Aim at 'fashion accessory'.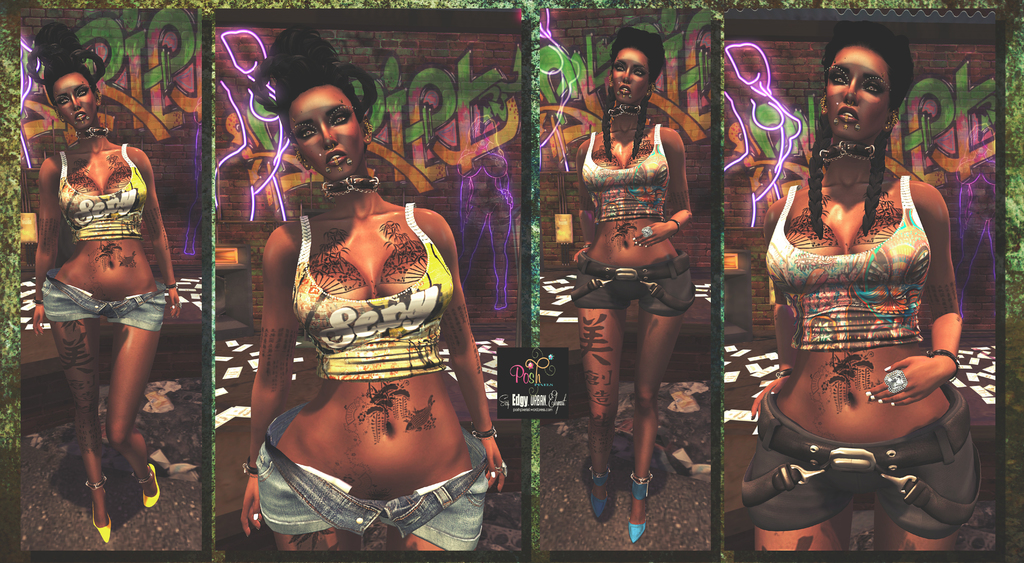
Aimed at (239, 460, 258, 475).
